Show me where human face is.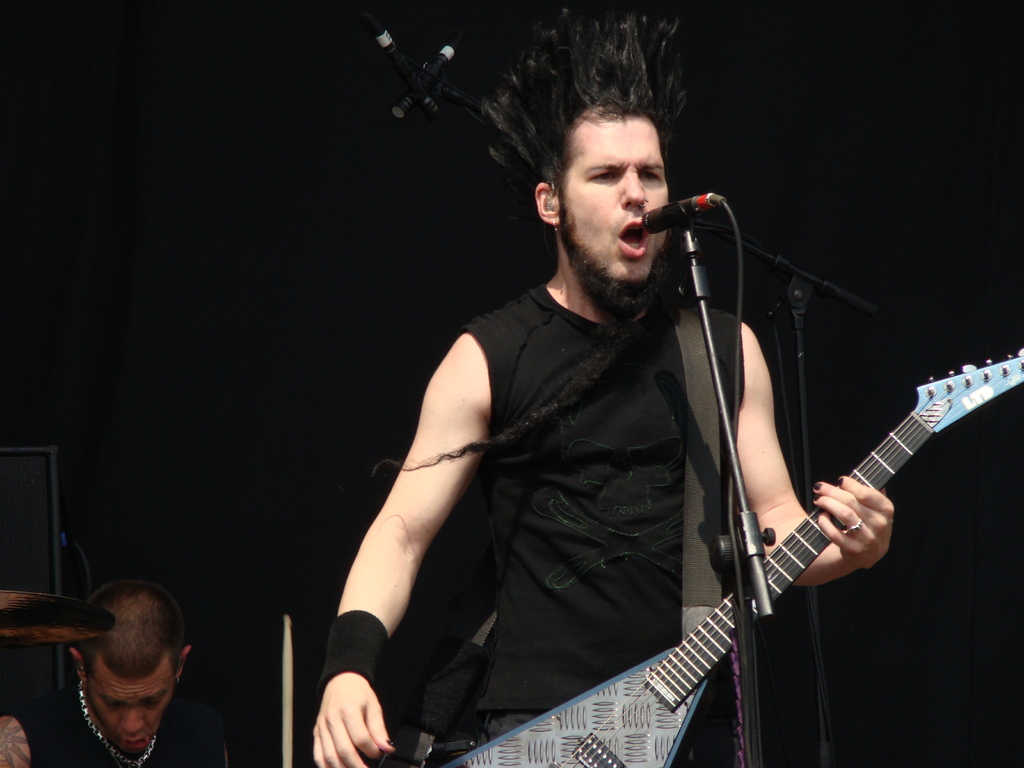
human face is at [left=558, top=115, right=671, bottom=282].
